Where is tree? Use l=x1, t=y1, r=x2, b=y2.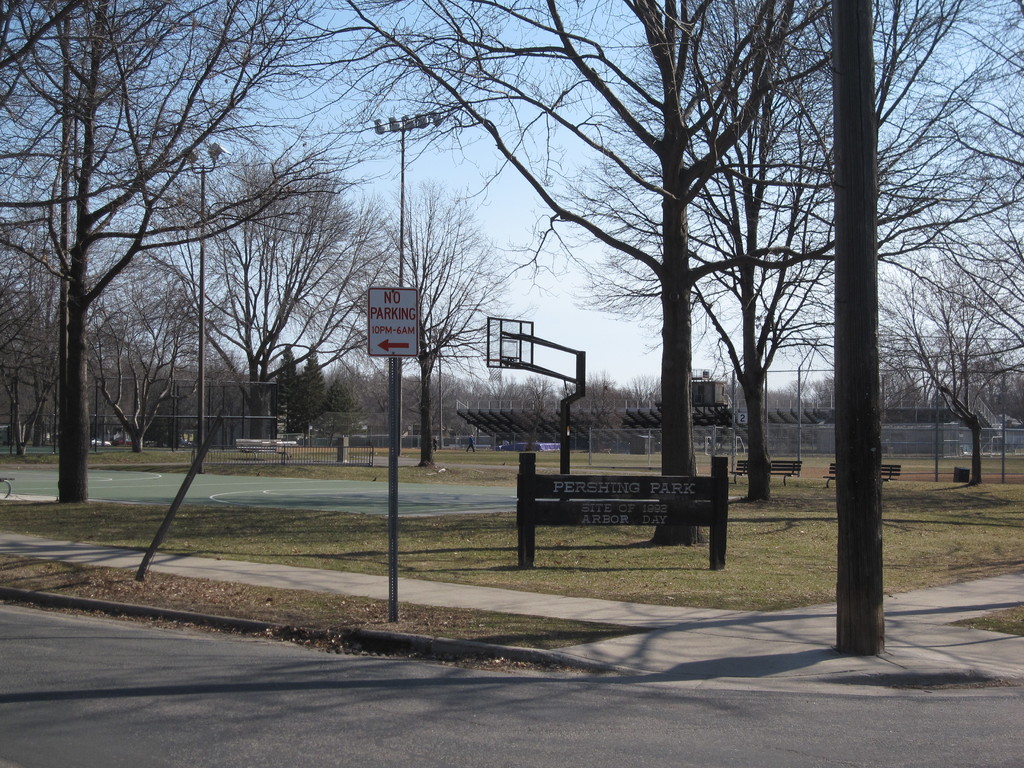
l=586, t=0, r=949, b=564.
